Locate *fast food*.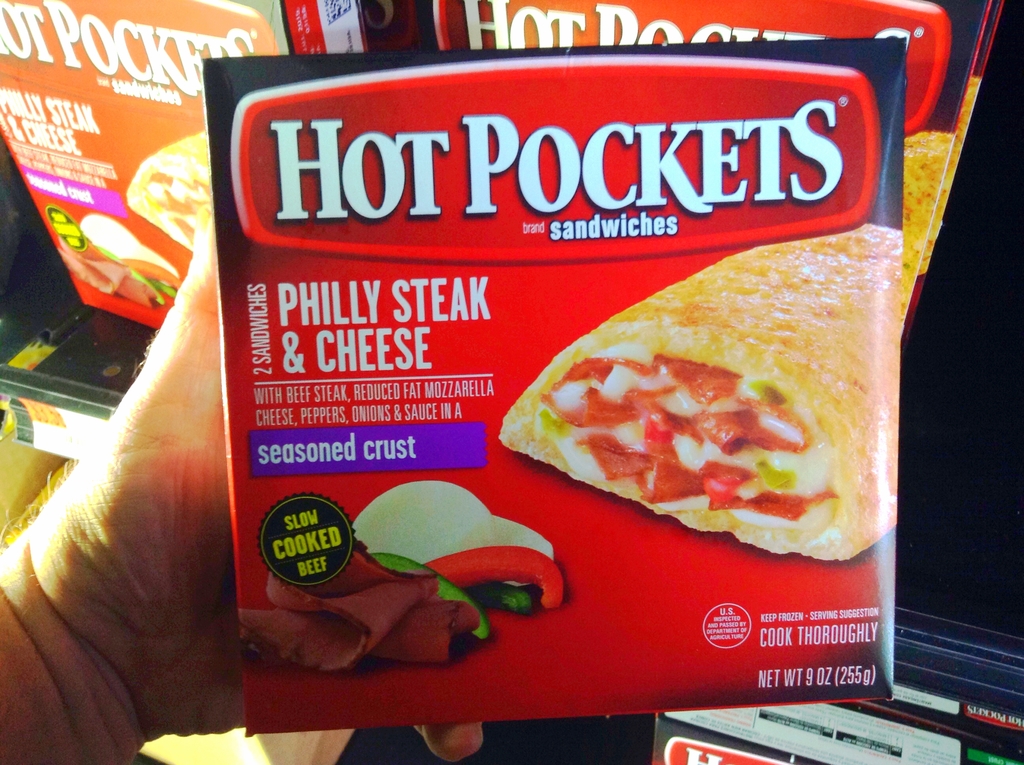
Bounding box: [x1=520, y1=252, x2=892, y2=574].
